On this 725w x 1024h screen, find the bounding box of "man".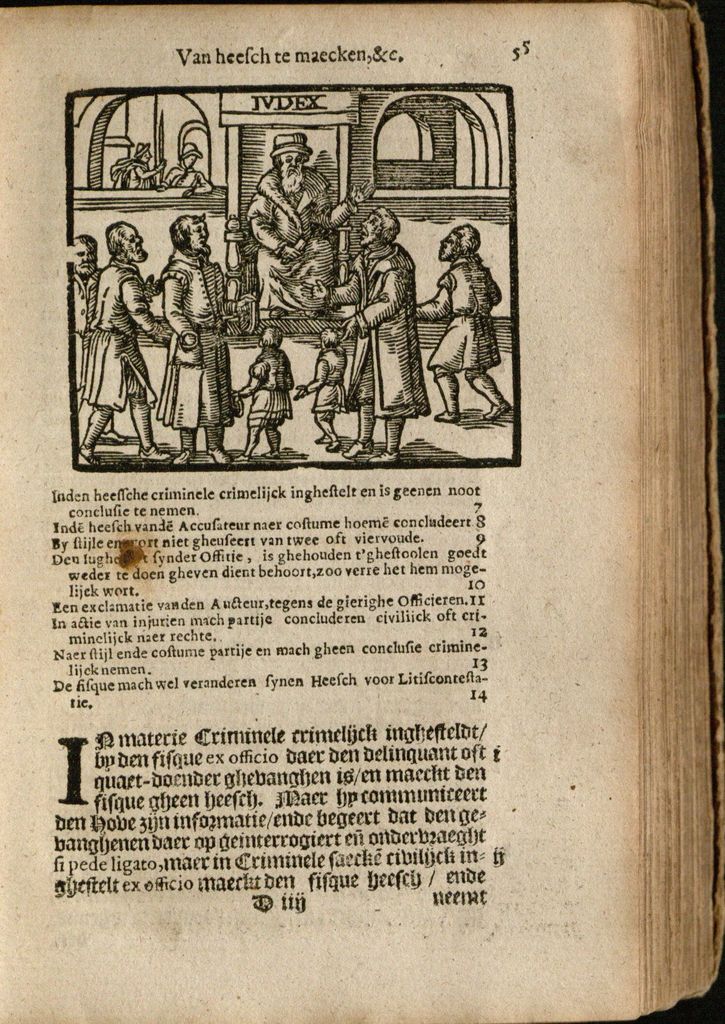
Bounding box: bbox=[337, 175, 424, 434].
